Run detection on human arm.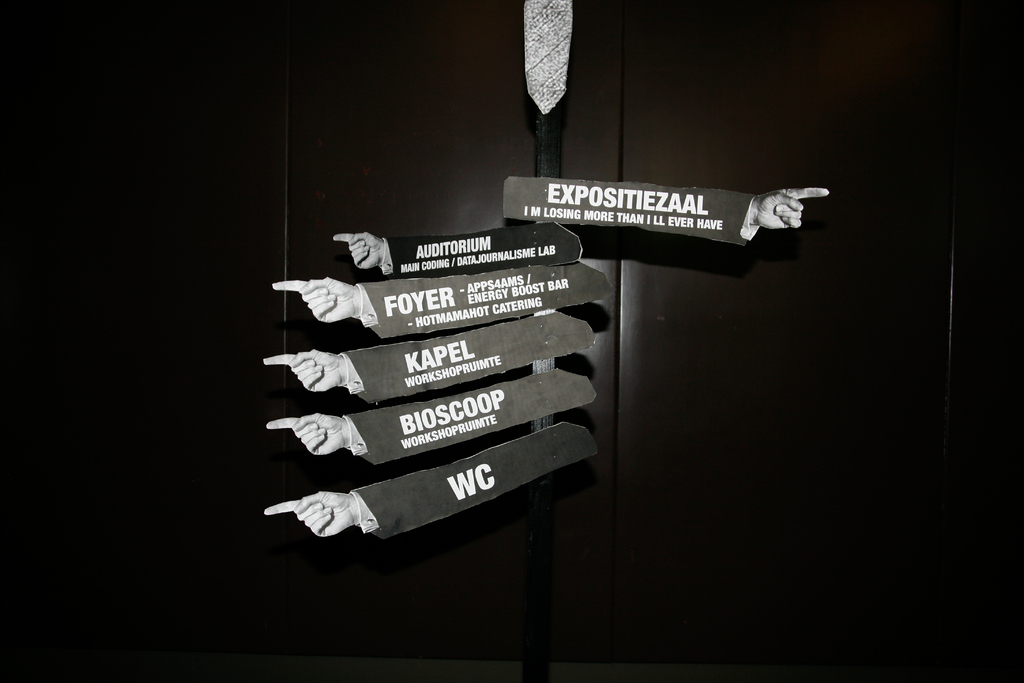
Result: {"left": 255, "top": 484, "right": 367, "bottom": 541}.
